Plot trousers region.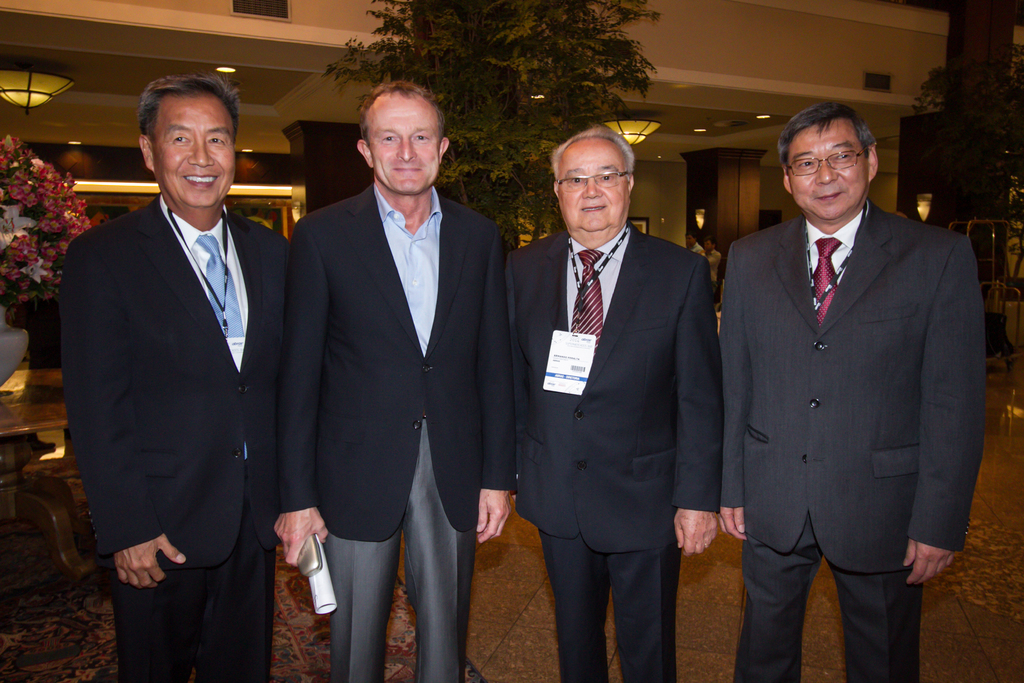
Plotted at 325,422,467,682.
